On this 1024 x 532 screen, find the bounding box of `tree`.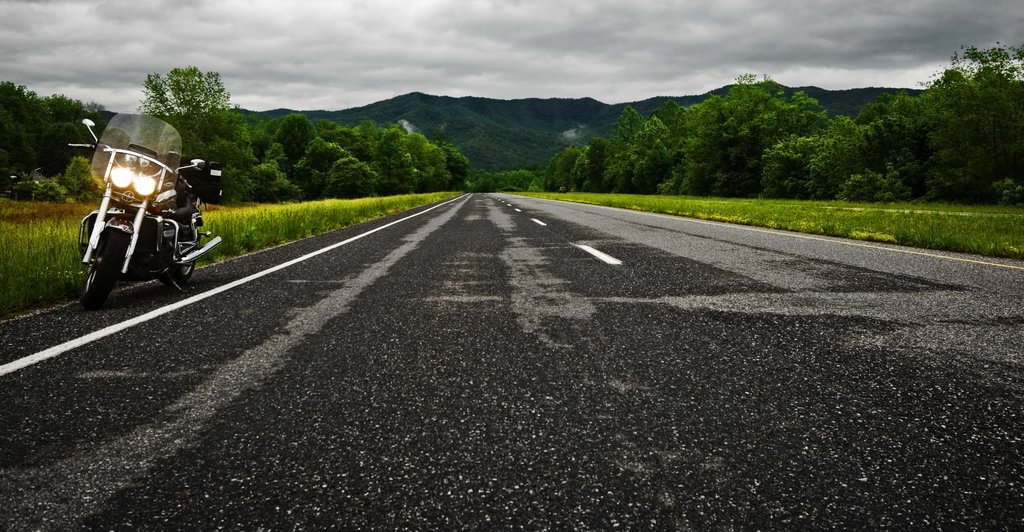
Bounding box: x1=431 y1=135 x2=451 y2=187.
